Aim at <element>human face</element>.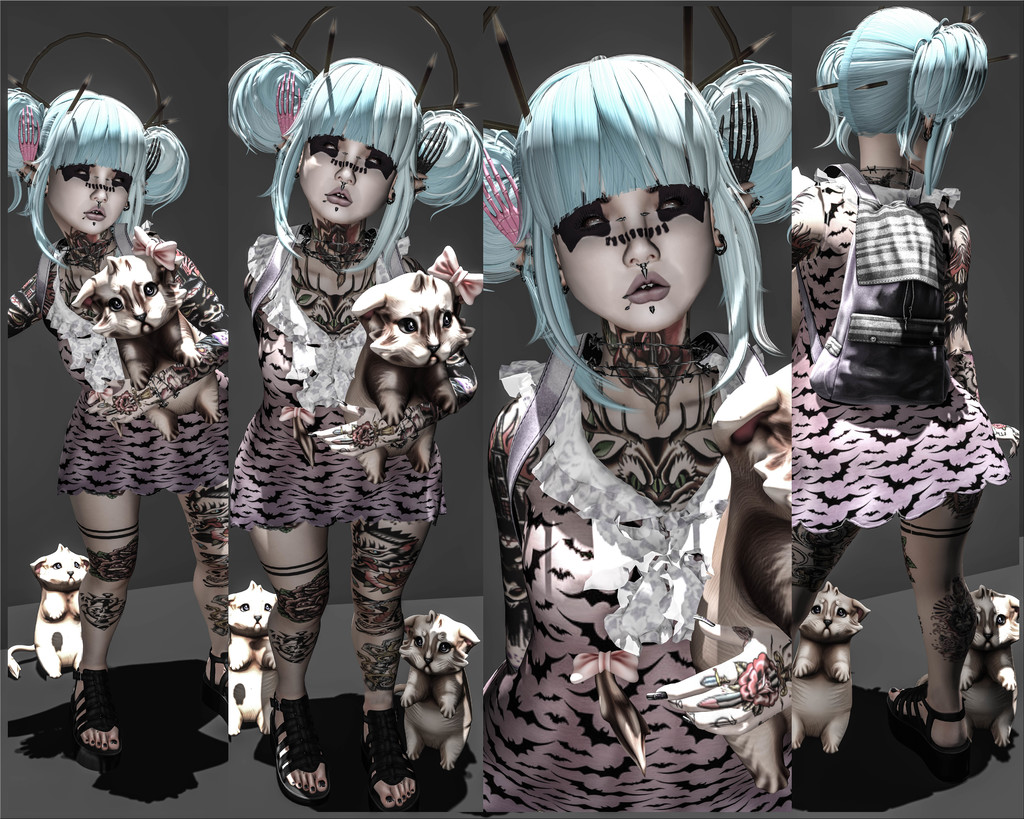
Aimed at detection(26, 124, 143, 236).
